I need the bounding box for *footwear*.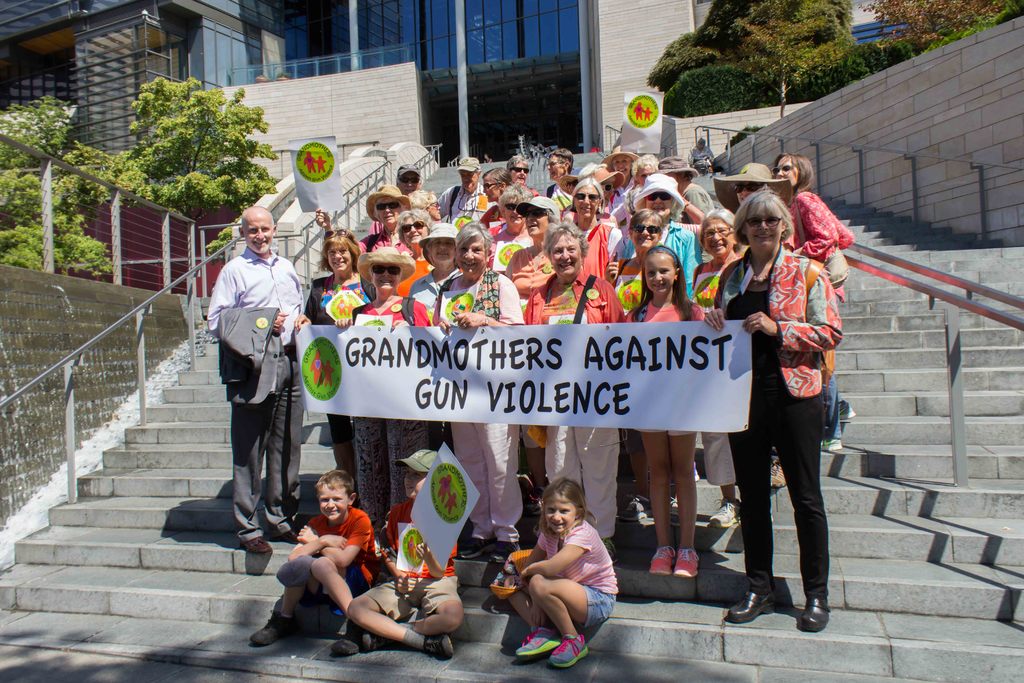
Here it is: region(515, 622, 560, 662).
